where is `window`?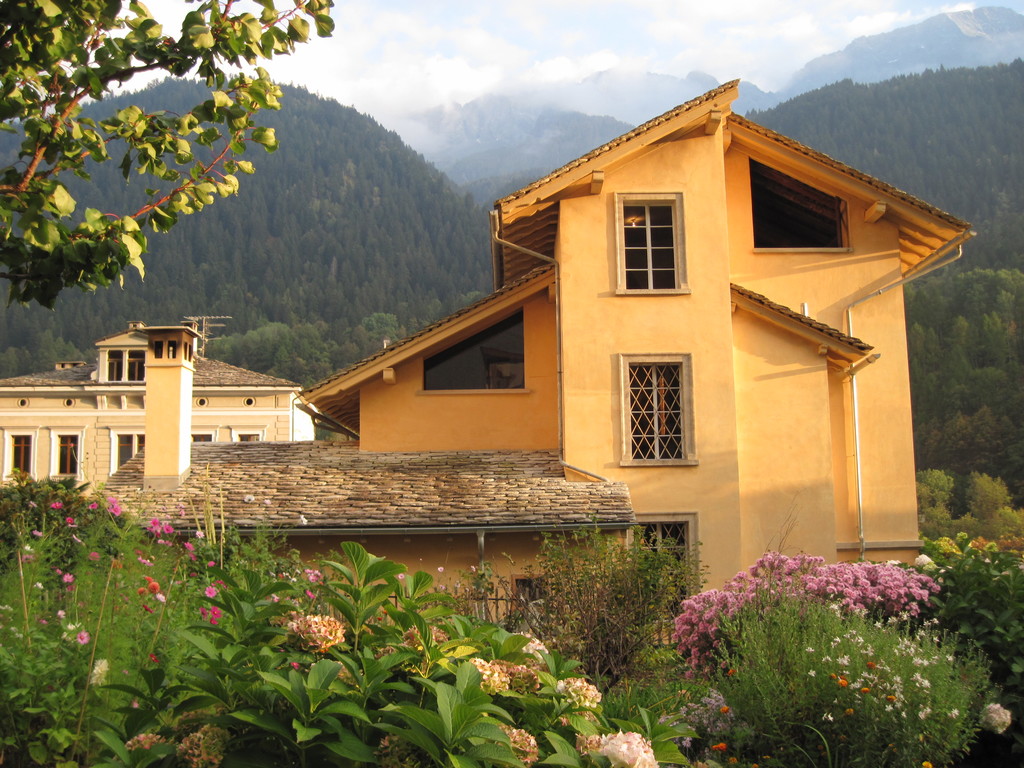
bbox(15, 435, 34, 486).
